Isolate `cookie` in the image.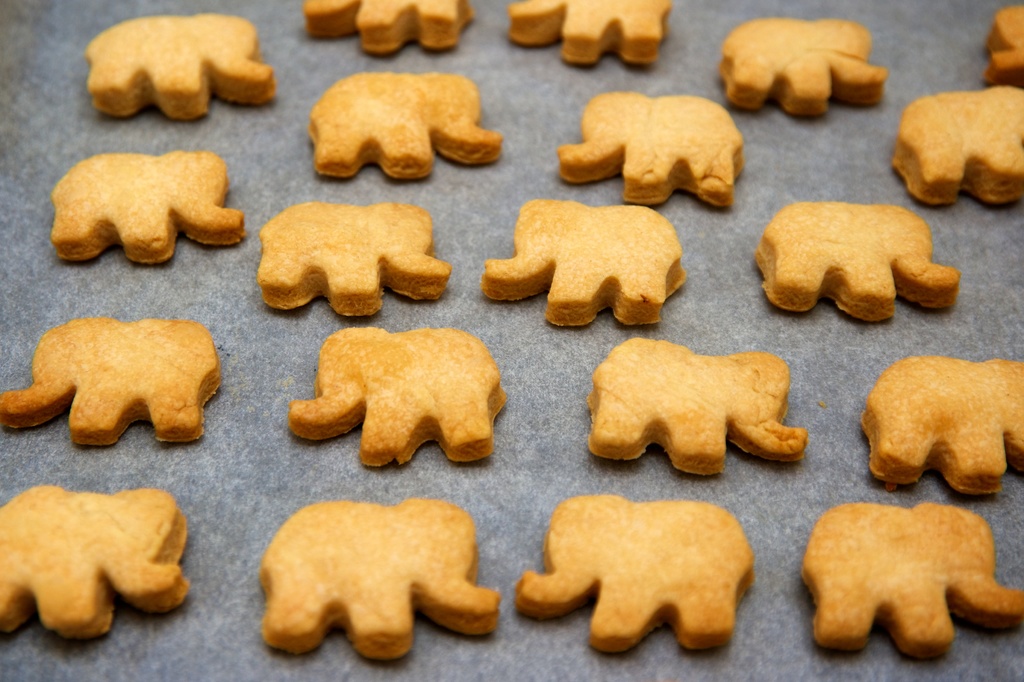
Isolated region: x1=859, y1=356, x2=1023, y2=499.
